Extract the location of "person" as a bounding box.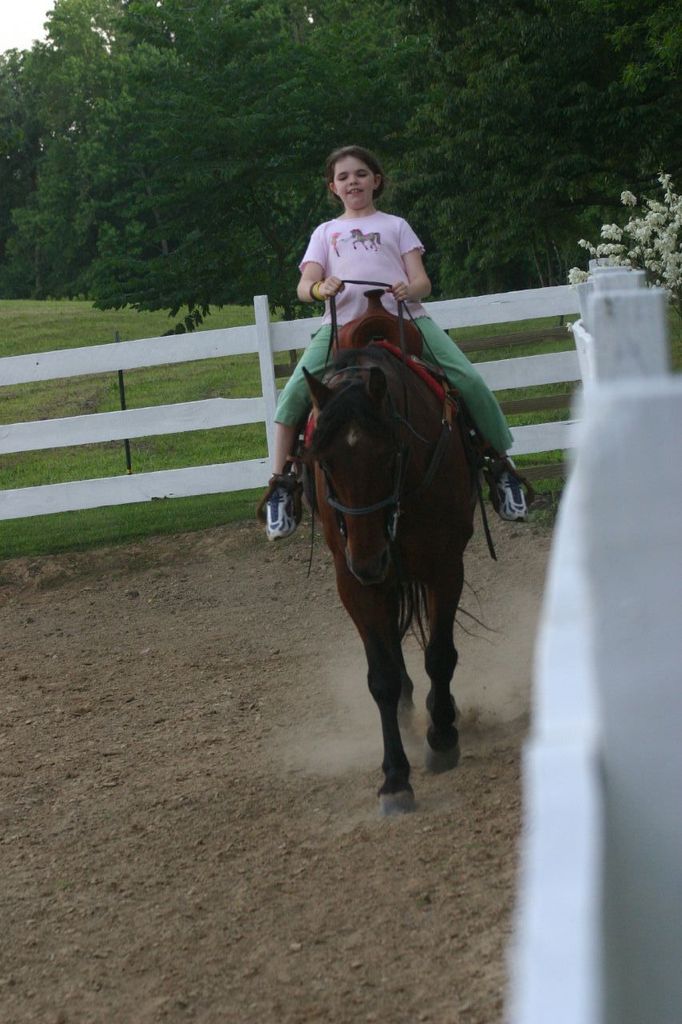
257:141:532:538.
